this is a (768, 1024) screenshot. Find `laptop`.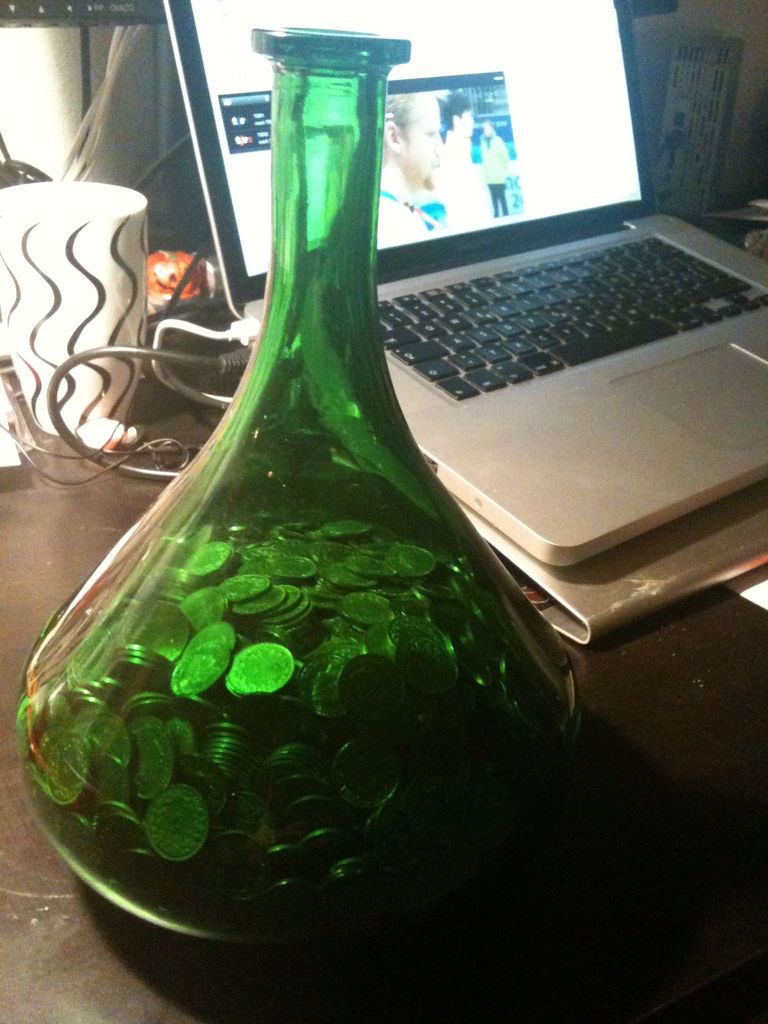
Bounding box: {"left": 164, "top": 1, "right": 767, "bottom": 564}.
